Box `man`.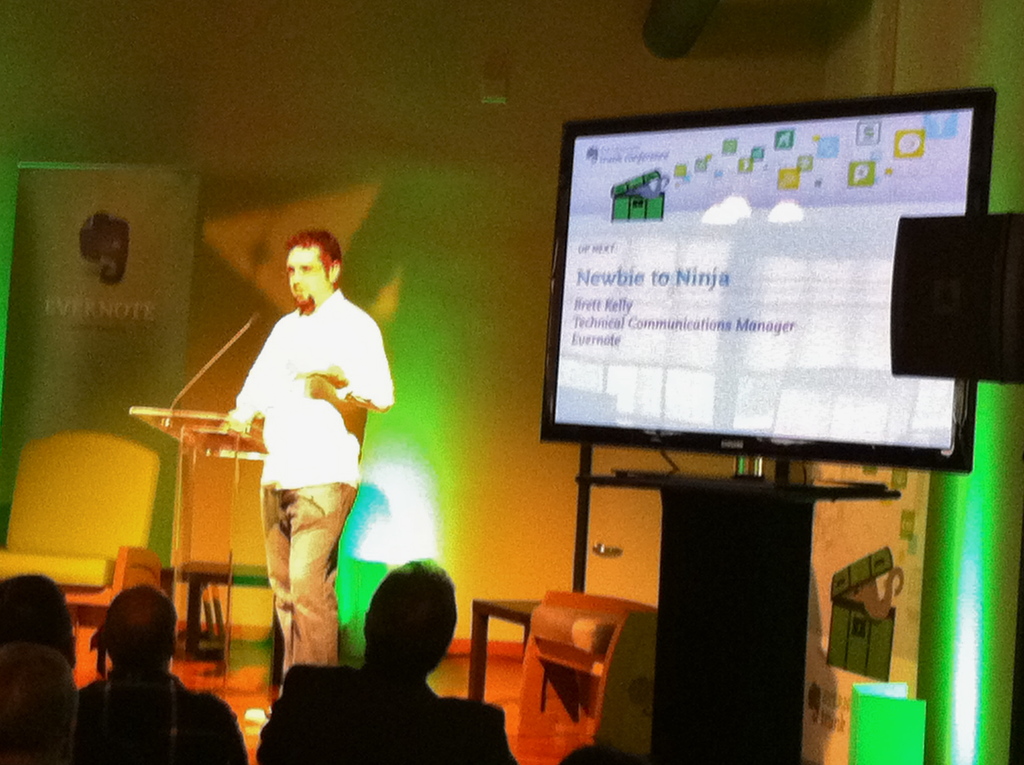
(0, 643, 93, 764).
